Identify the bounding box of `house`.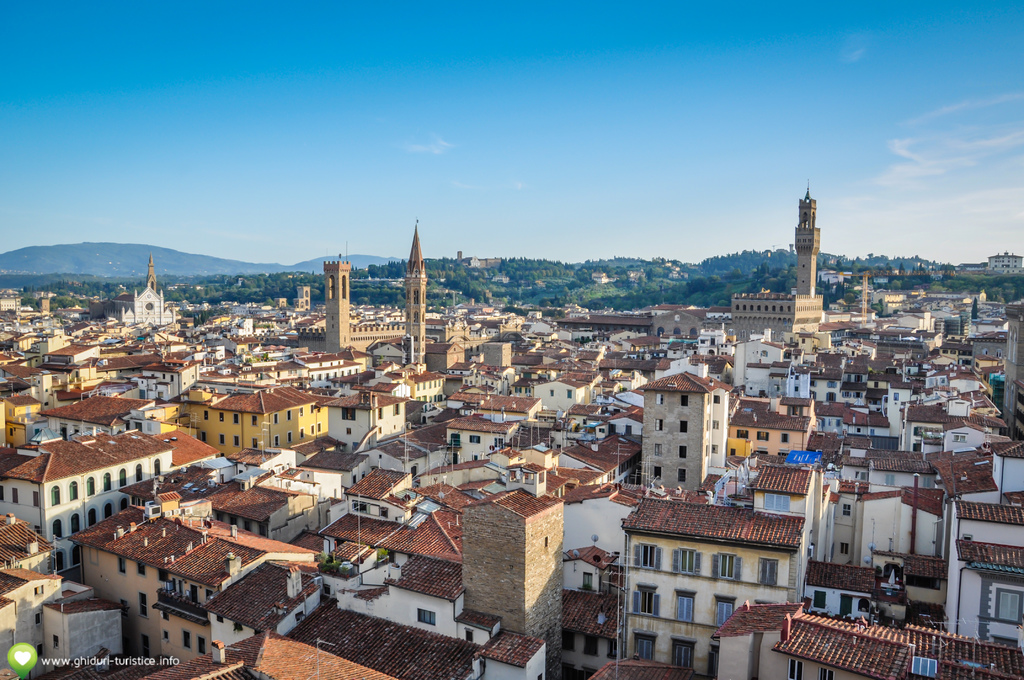
box=[447, 407, 522, 467].
